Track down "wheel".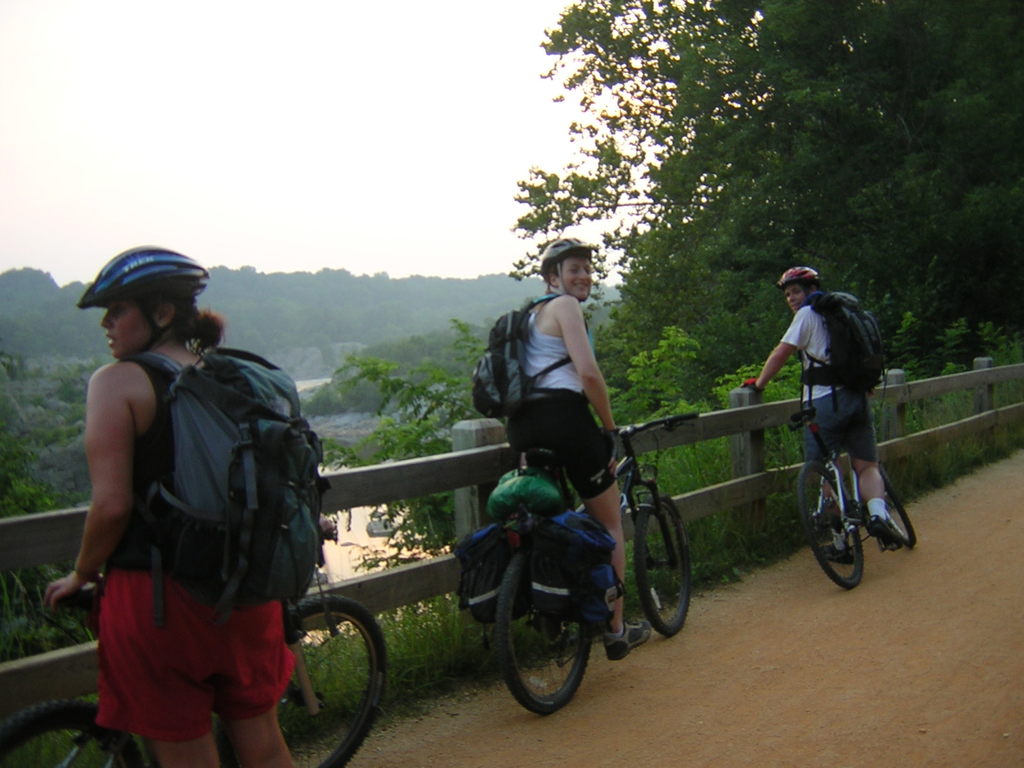
Tracked to (798, 461, 863, 591).
